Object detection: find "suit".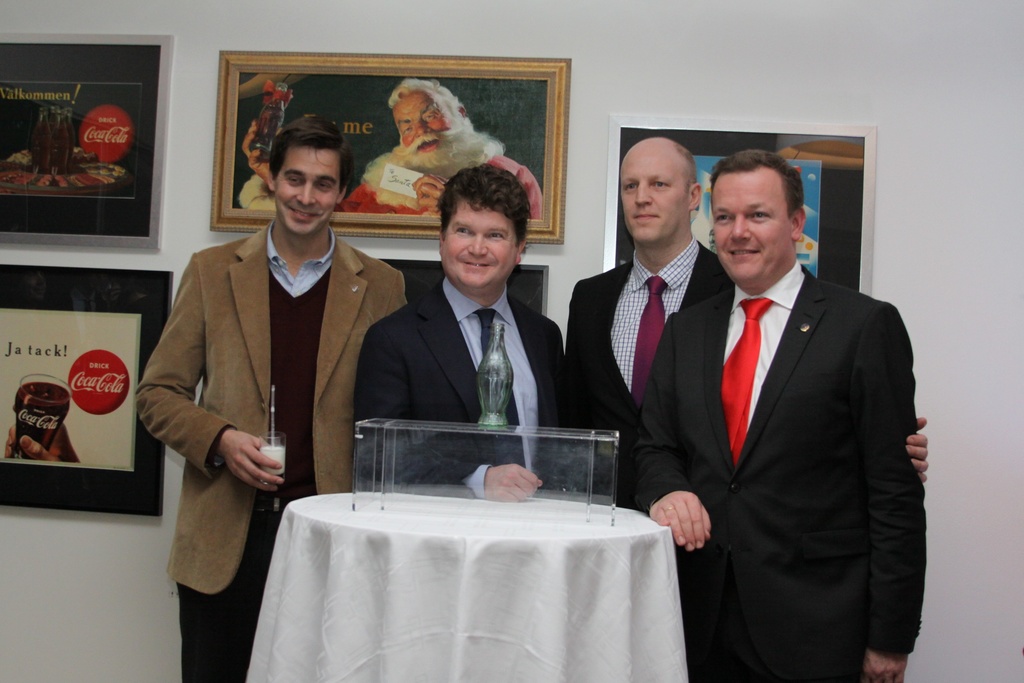
crop(351, 273, 566, 499).
